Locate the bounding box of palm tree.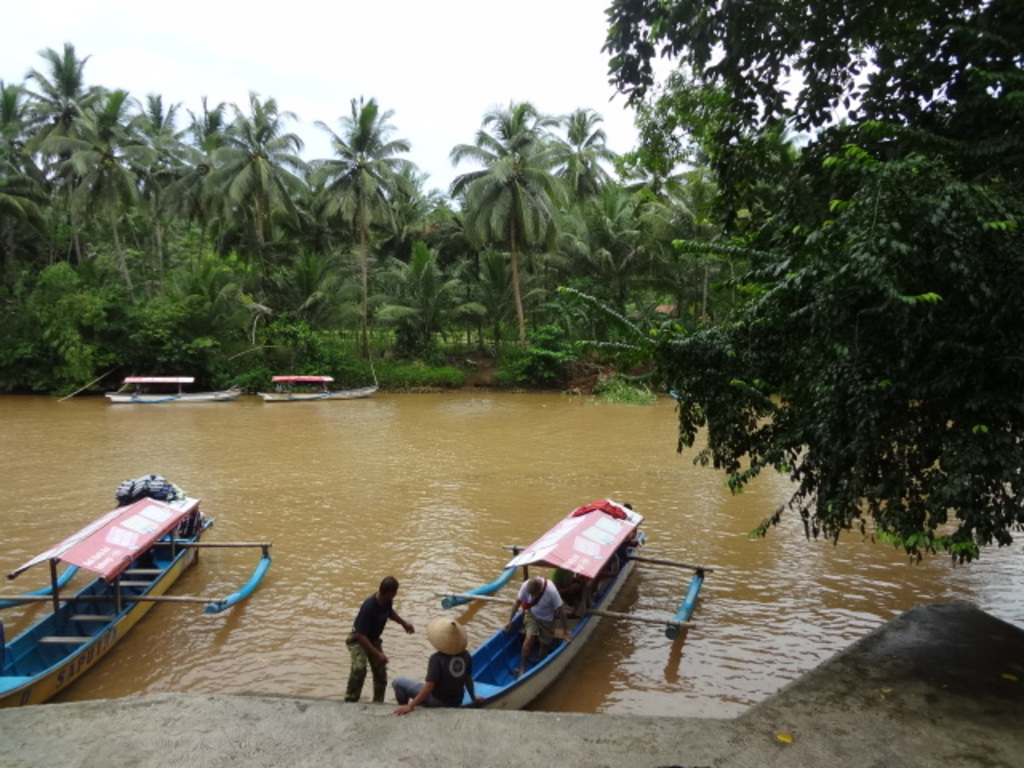
Bounding box: 27 30 82 197.
